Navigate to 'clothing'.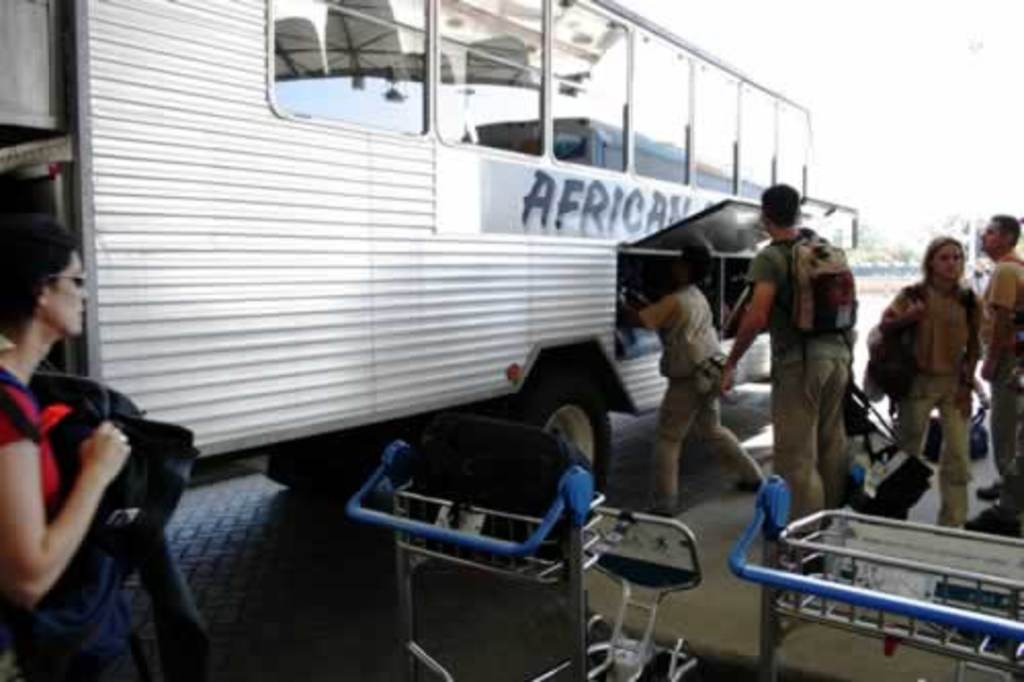
Navigation target: Rect(4, 379, 131, 680).
